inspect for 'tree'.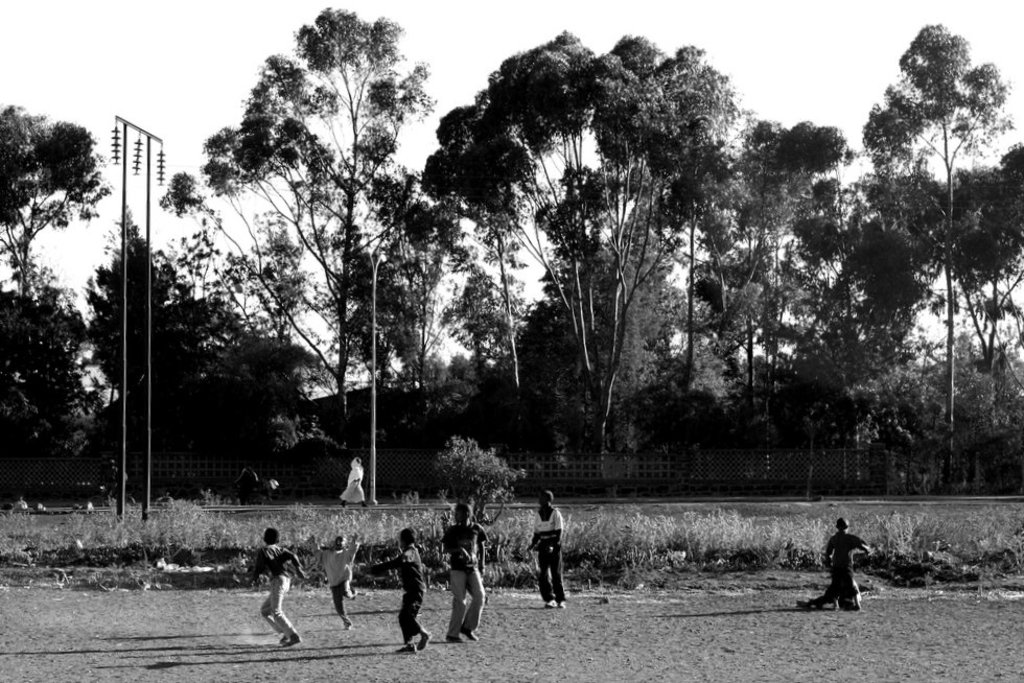
Inspection: x1=421, y1=34, x2=742, y2=484.
